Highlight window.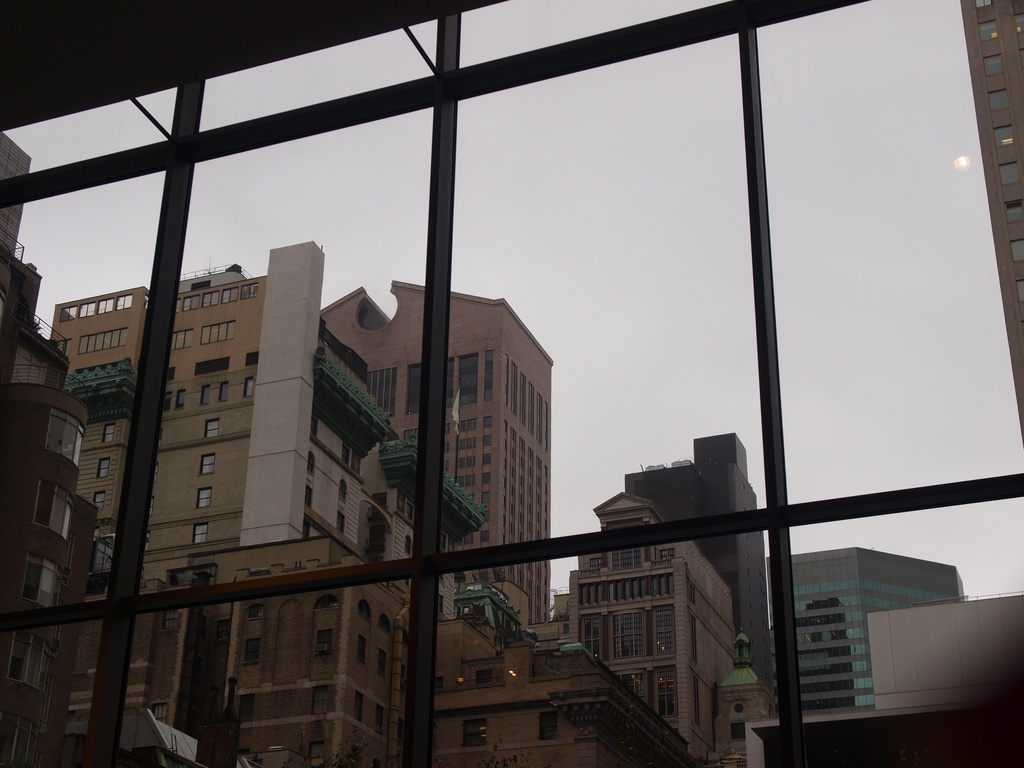
Highlighted region: box=[978, 53, 1006, 81].
